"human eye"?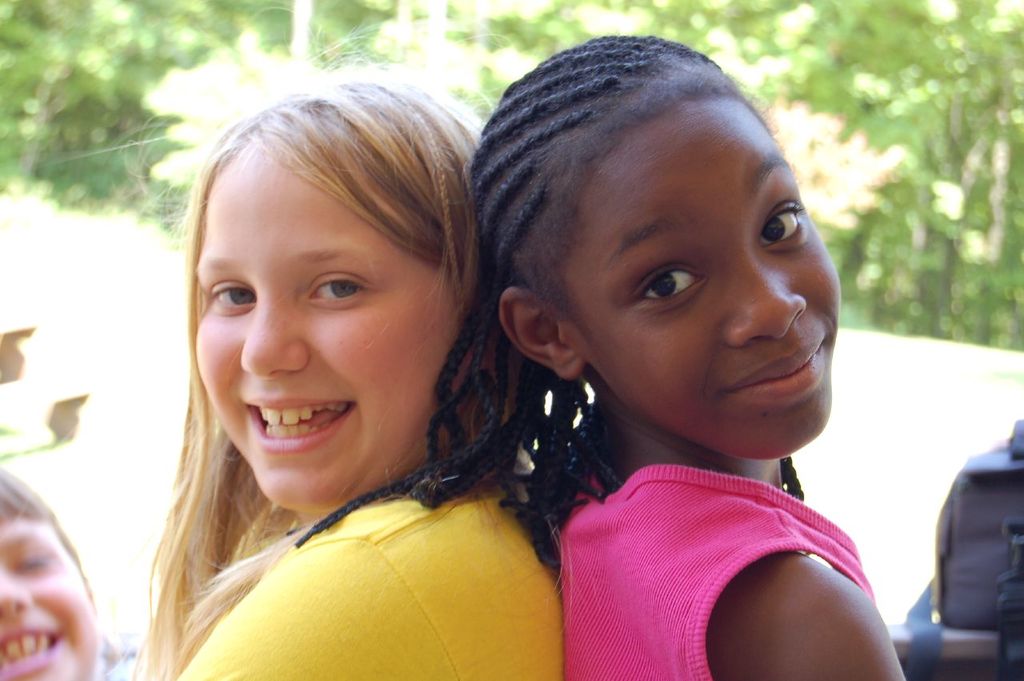
l=206, t=282, r=257, b=316
